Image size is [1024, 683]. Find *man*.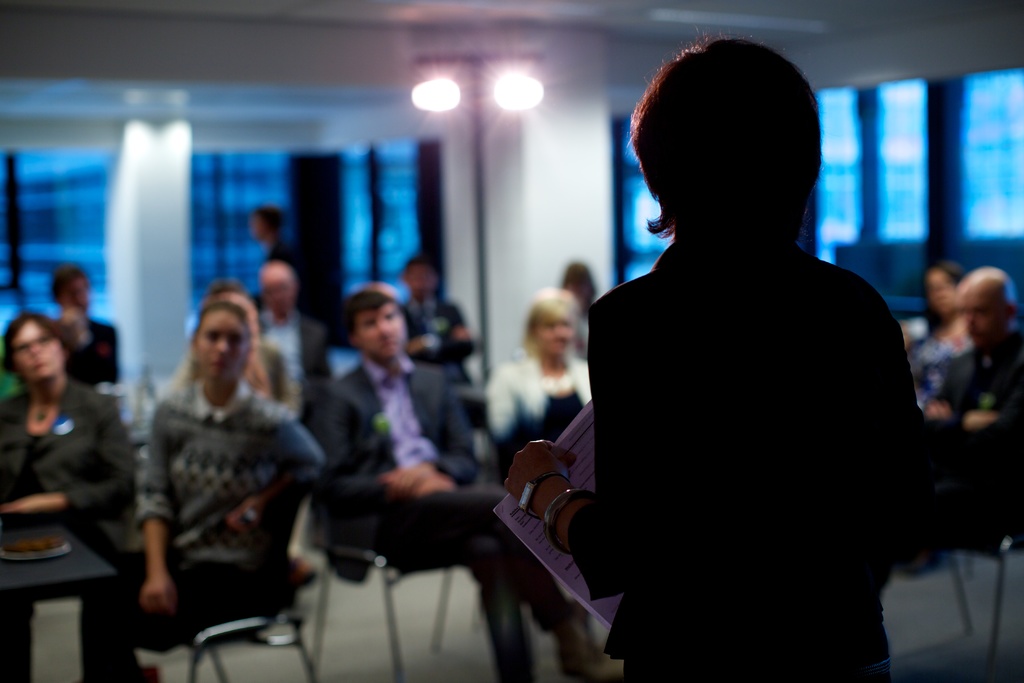
52:267:122:384.
